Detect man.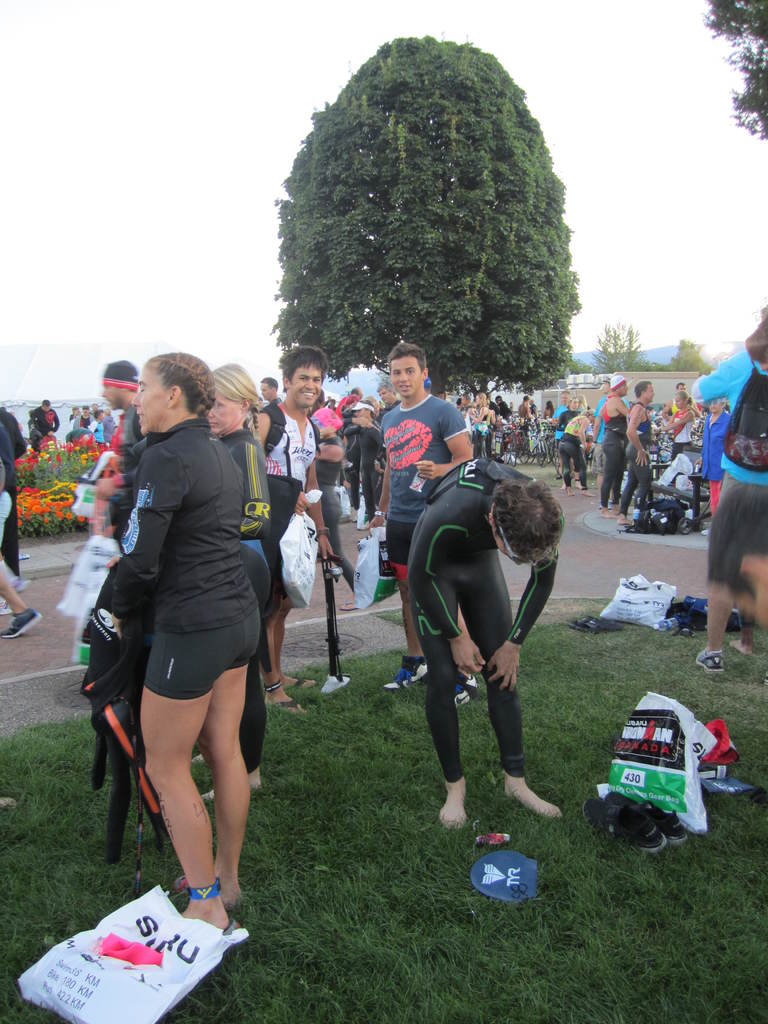
Detected at pyautogui.locateOnScreen(519, 394, 534, 420).
